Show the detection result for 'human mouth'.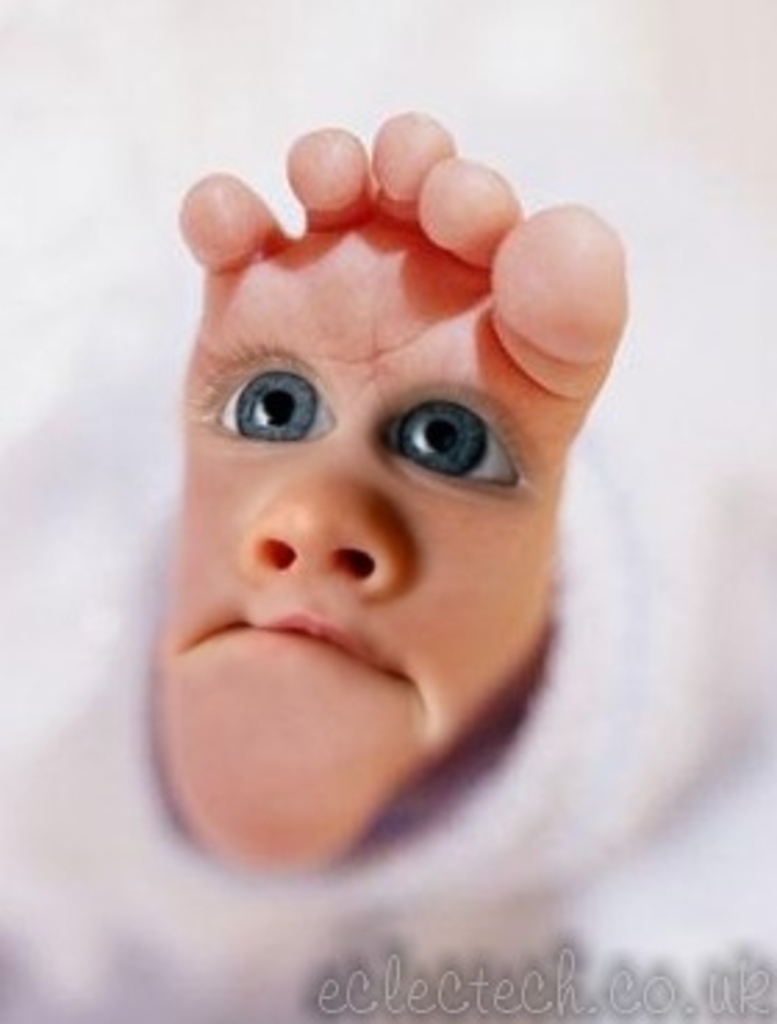
pyautogui.locateOnScreen(178, 594, 436, 694).
